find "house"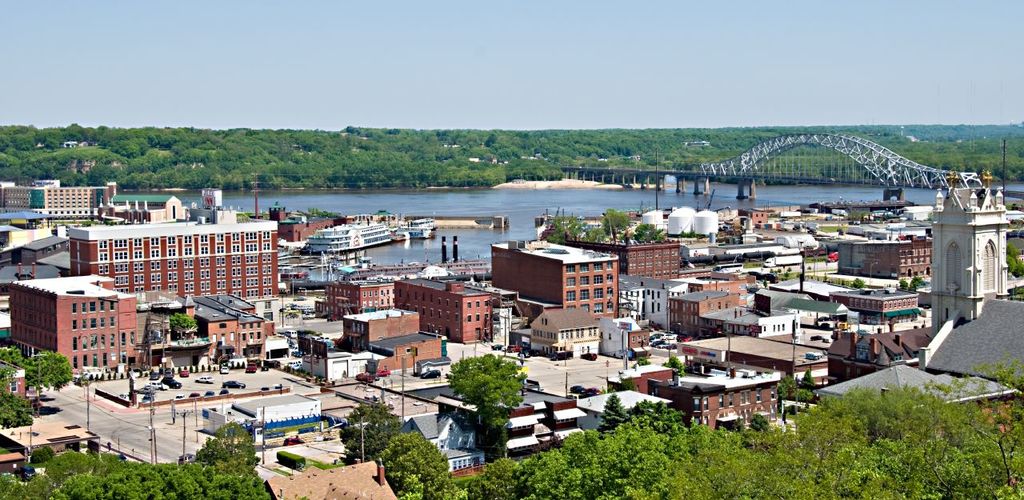
Rect(605, 358, 678, 391)
